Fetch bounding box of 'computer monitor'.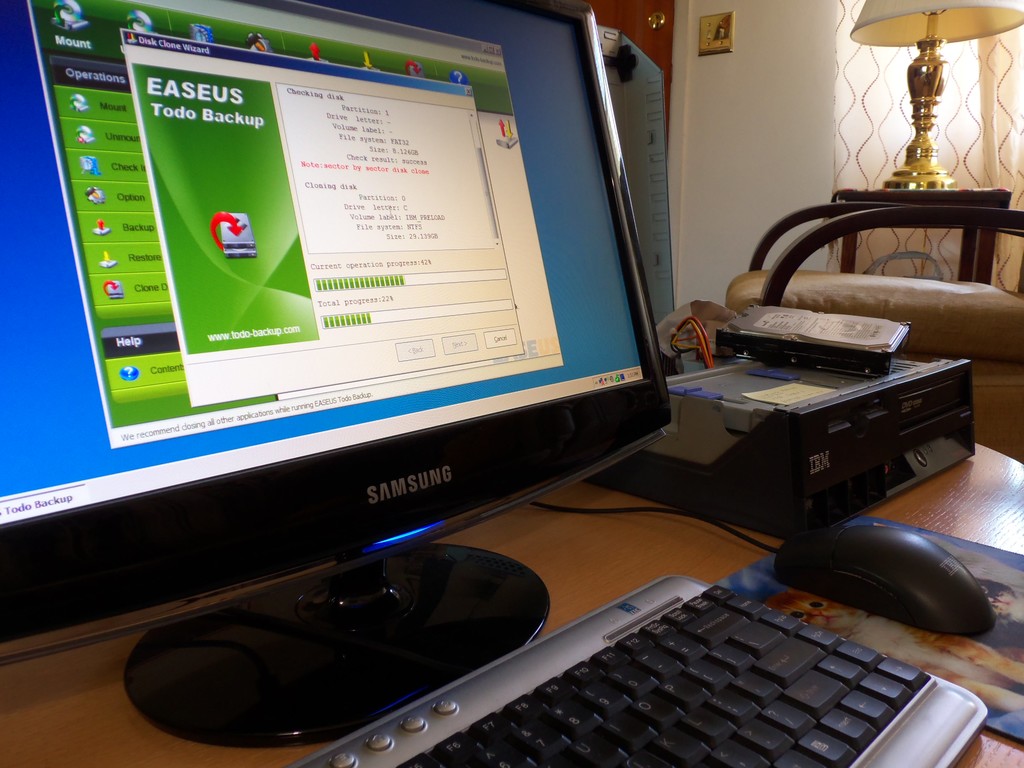
Bbox: left=0, top=0, right=670, bottom=741.
